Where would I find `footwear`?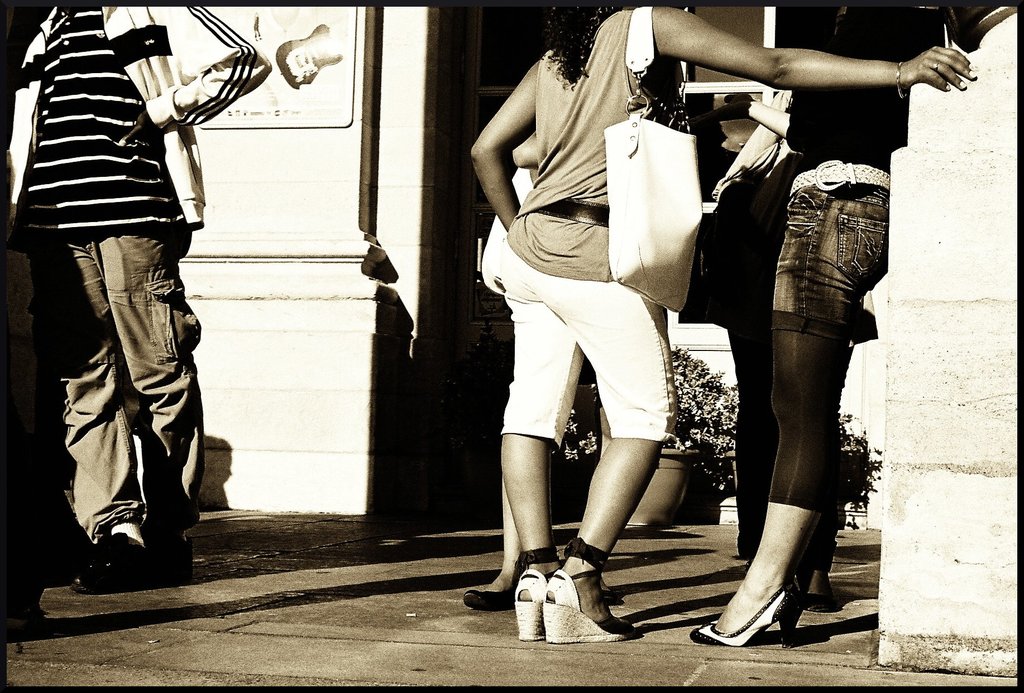
At detection(537, 571, 641, 644).
